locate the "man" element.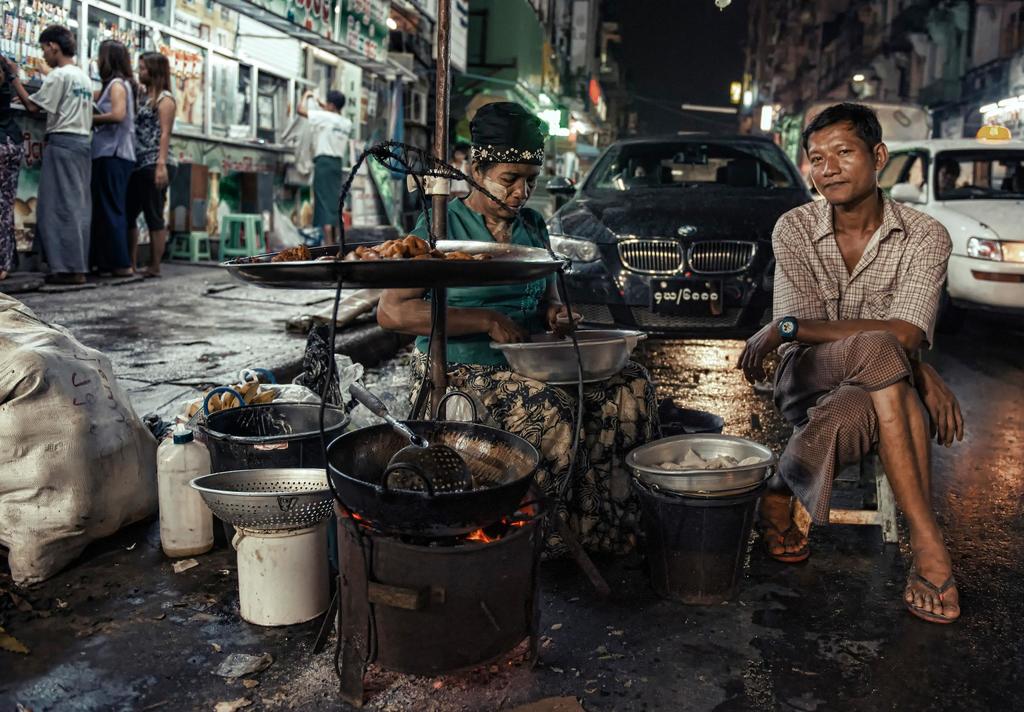
Element bbox: [297,88,353,245].
